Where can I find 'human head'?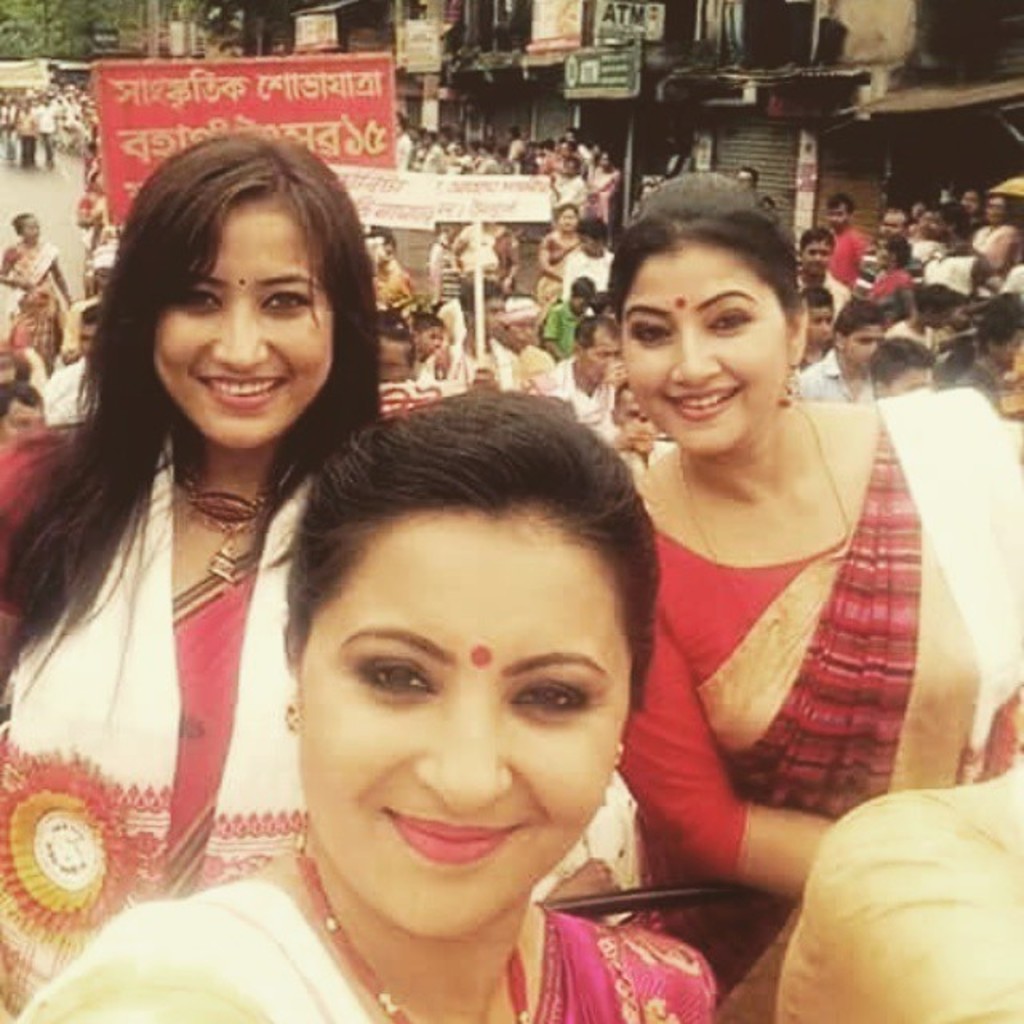
You can find it at bbox=(411, 309, 440, 354).
